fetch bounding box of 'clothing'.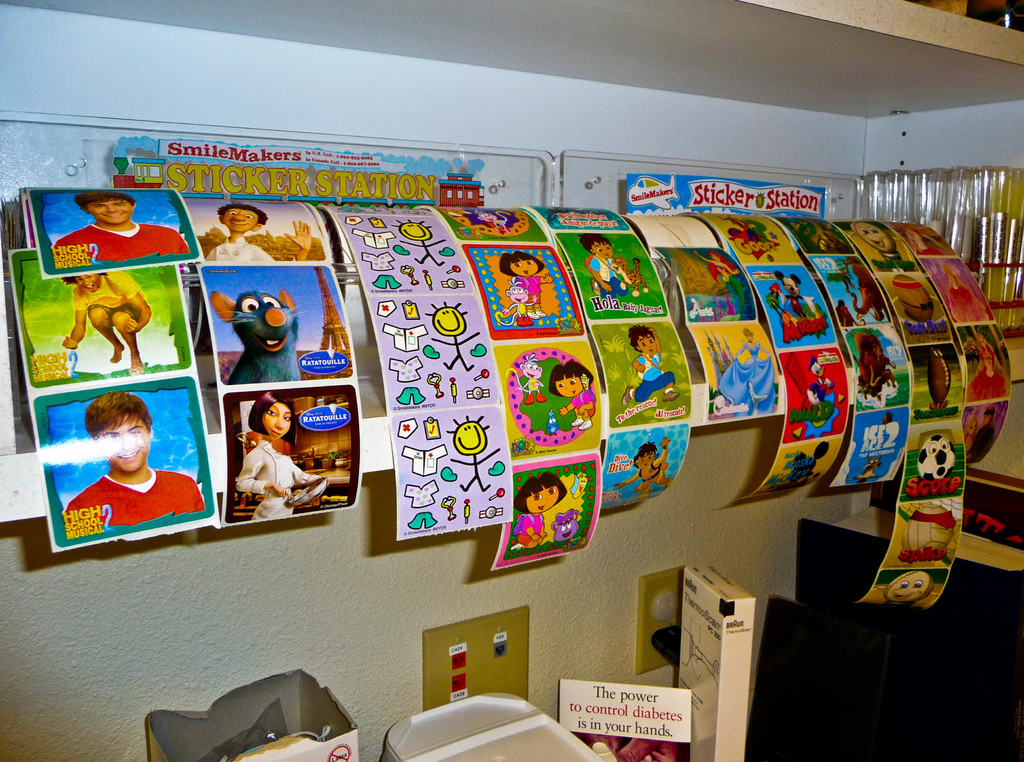
Bbox: region(196, 236, 279, 271).
